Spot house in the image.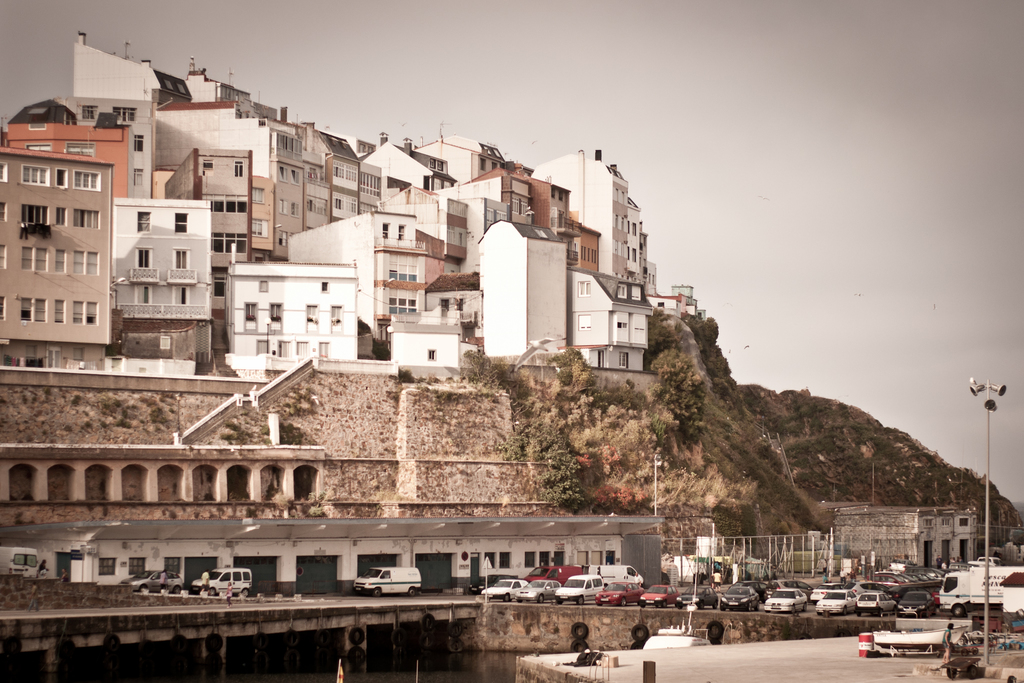
house found at (360,140,451,202).
